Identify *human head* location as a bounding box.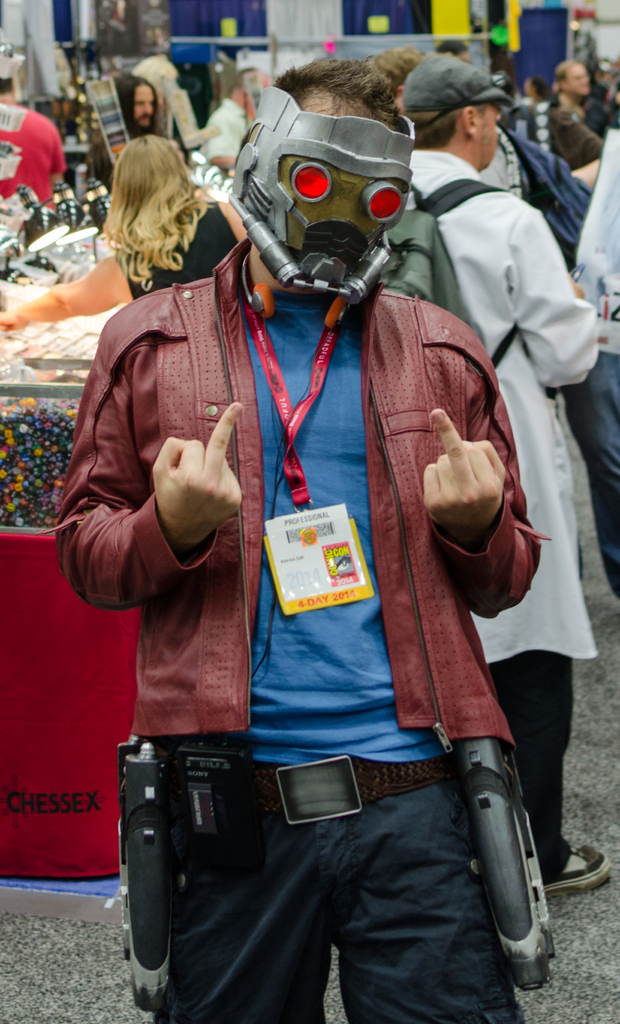
left=218, top=63, right=434, bottom=314.
